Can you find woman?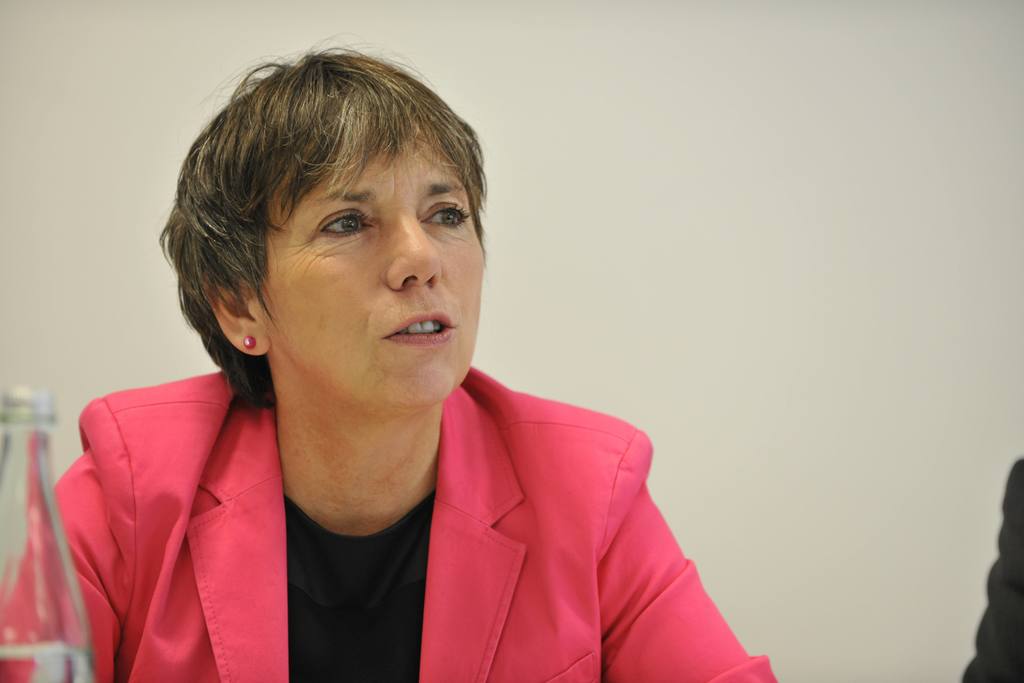
Yes, bounding box: {"x1": 56, "y1": 67, "x2": 719, "y2": 675}.
